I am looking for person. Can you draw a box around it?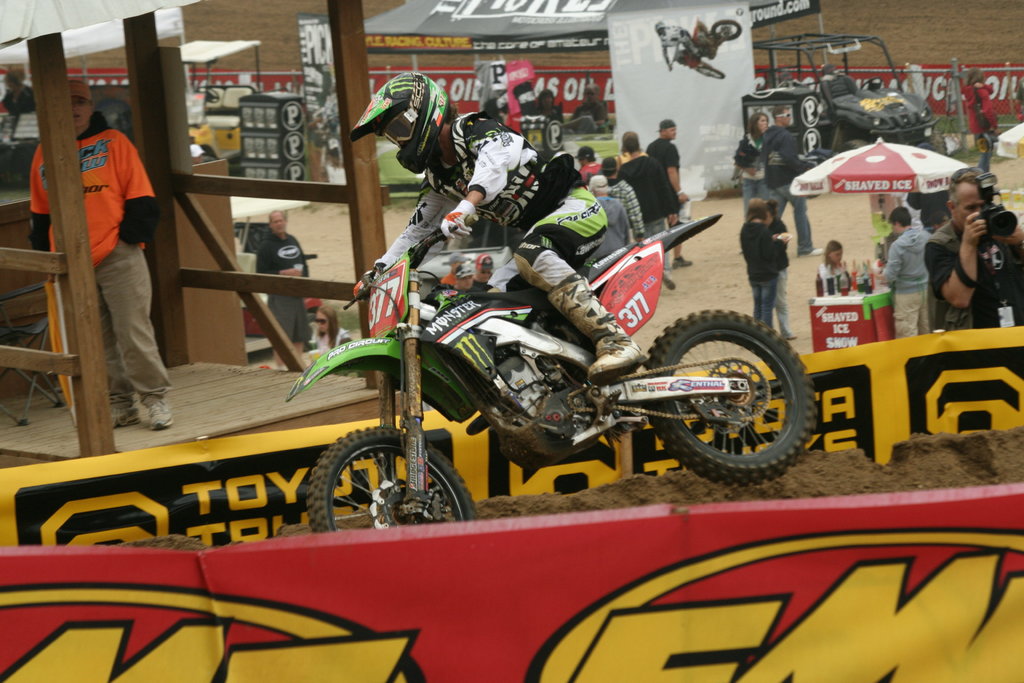
Sure, the bounding box is locate(757, 202, 792, 336).
